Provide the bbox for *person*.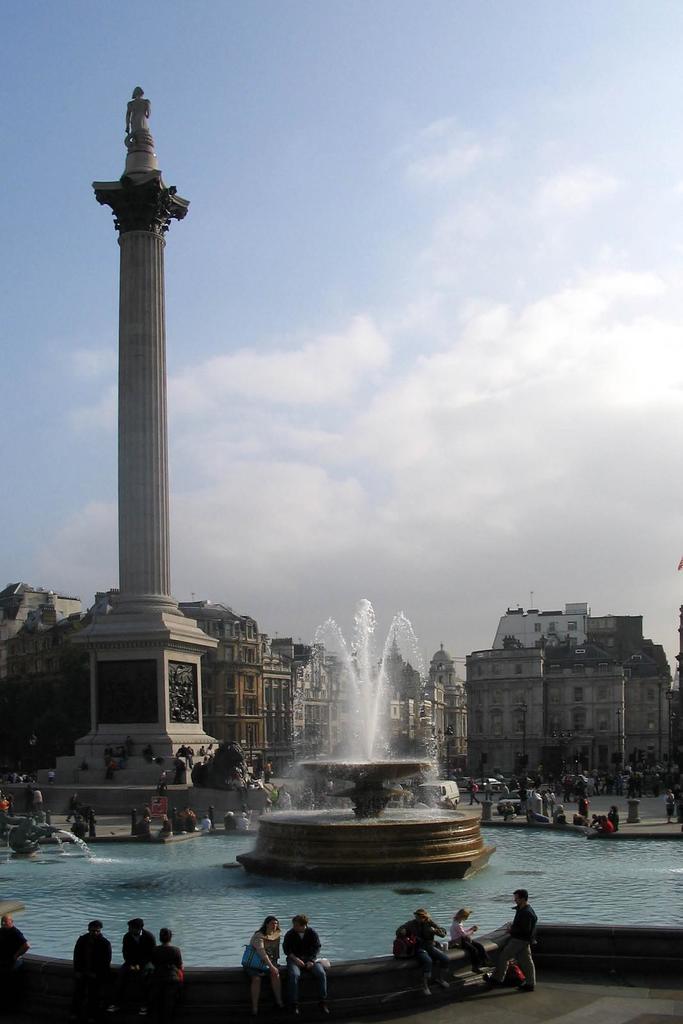
crop(118, 917, 163, 980).
